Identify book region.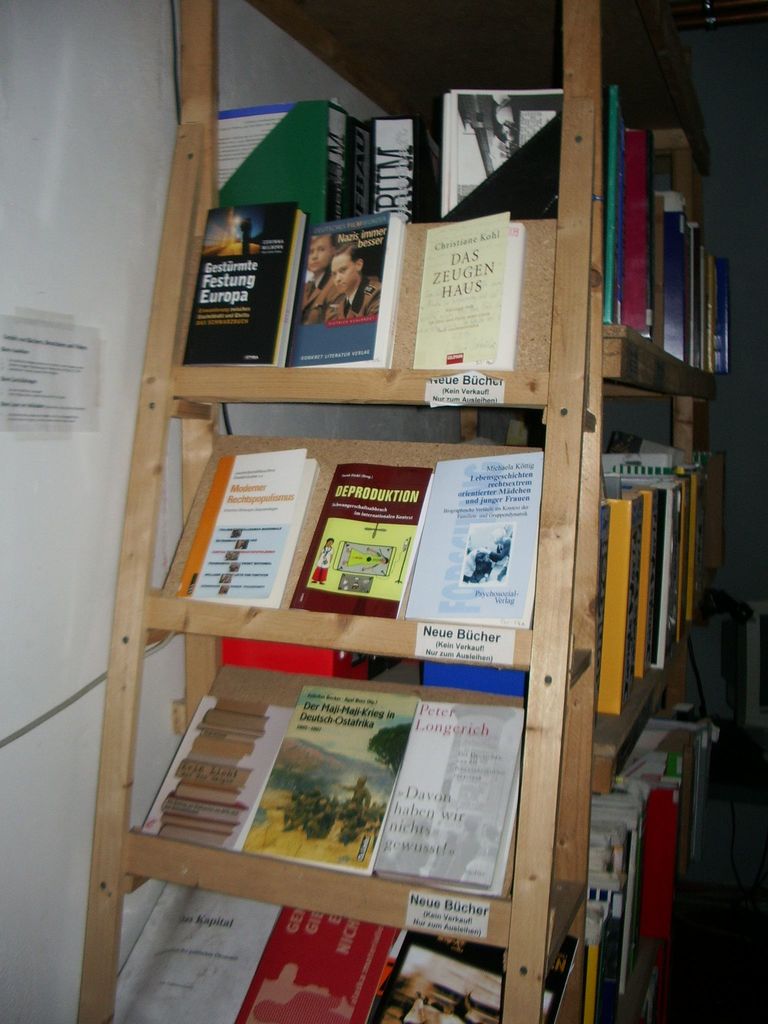
Region: <bbox>126, 693, 301, 849</bbox>.
